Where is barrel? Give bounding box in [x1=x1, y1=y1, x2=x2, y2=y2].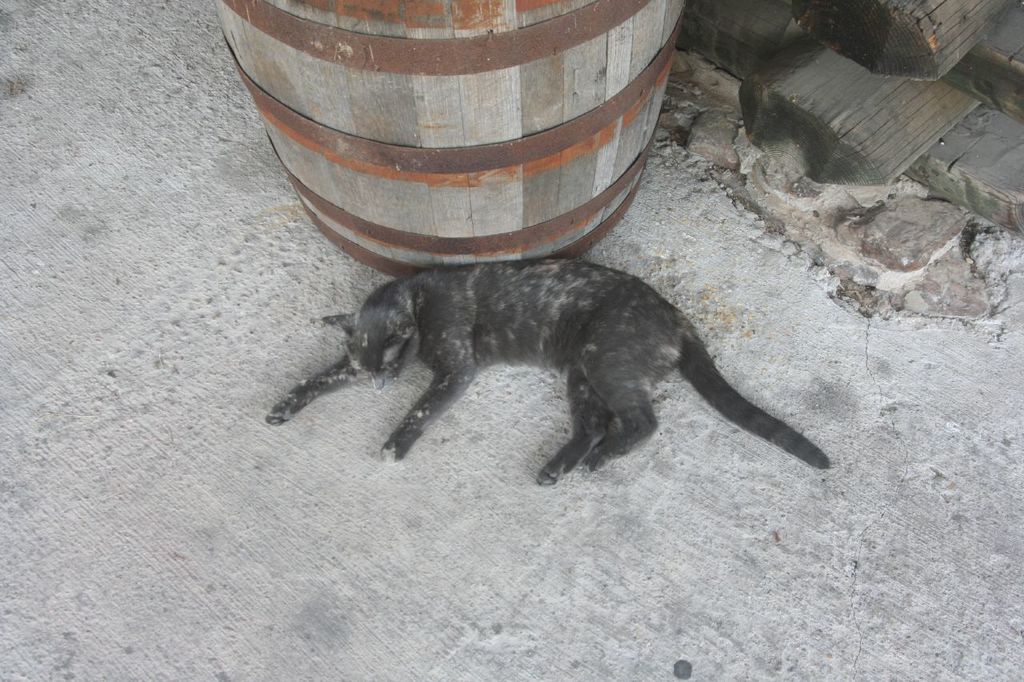
[x1=208, y1=0, x2=706, y2=277].
